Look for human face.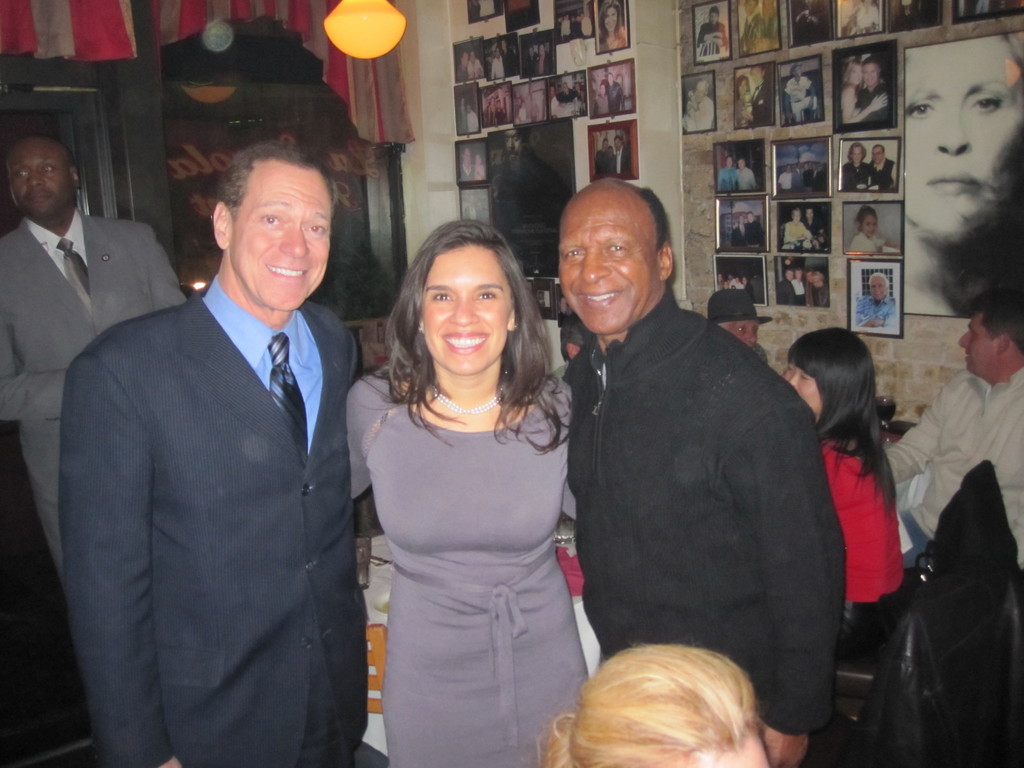
Found: rect(464, 148, 470, 164).
